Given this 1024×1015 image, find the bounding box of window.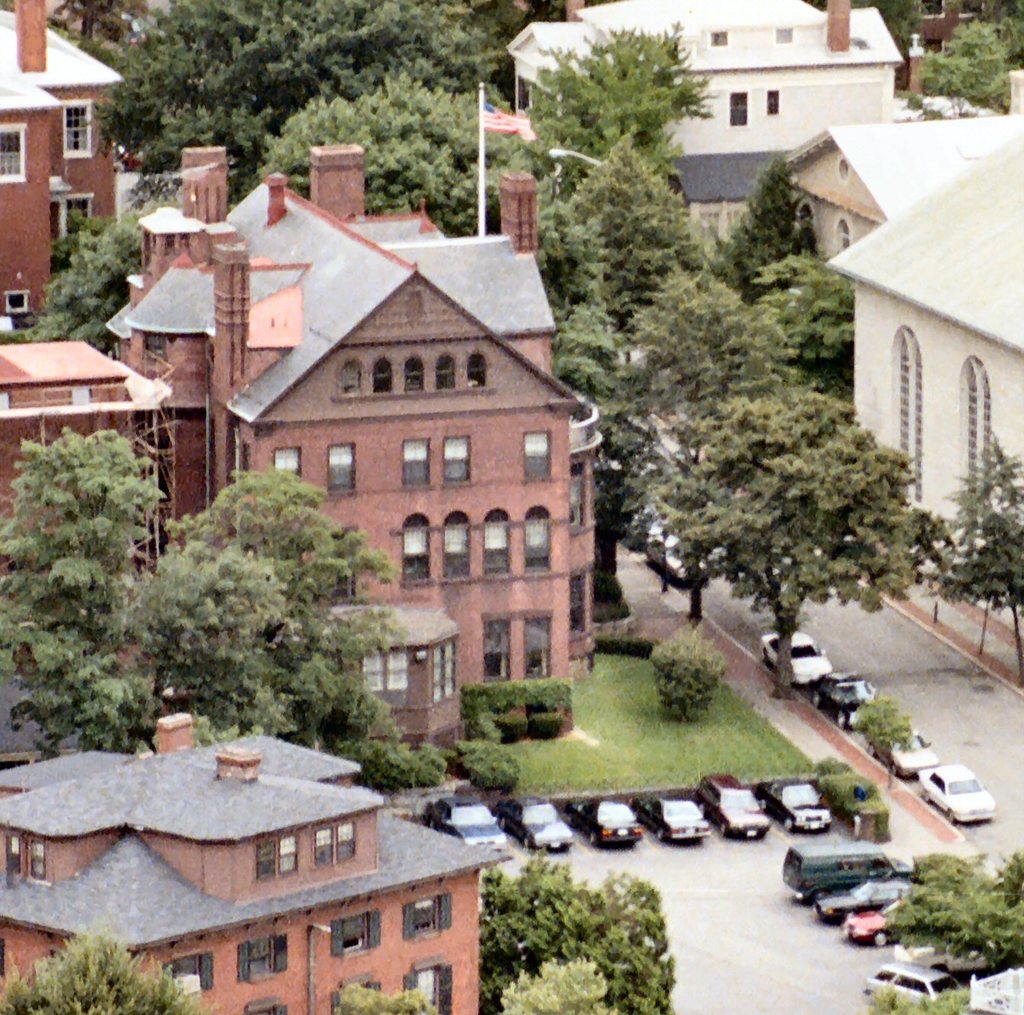
<region>238, 939, 296, 976</region>.
